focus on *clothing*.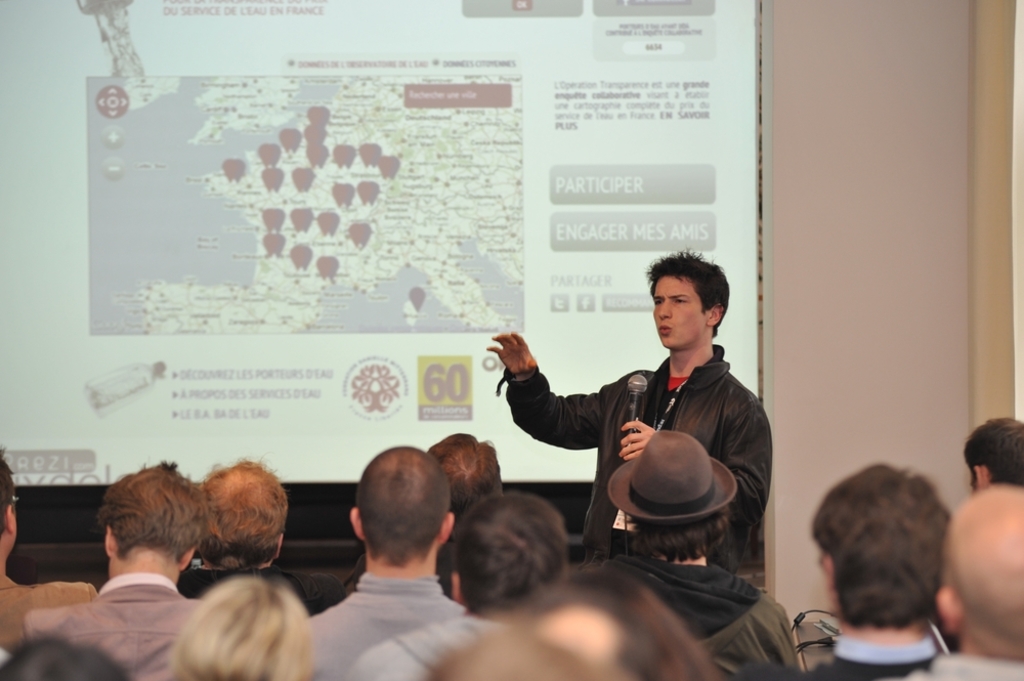
Focused at Rect(492, 349, 775, 583).
